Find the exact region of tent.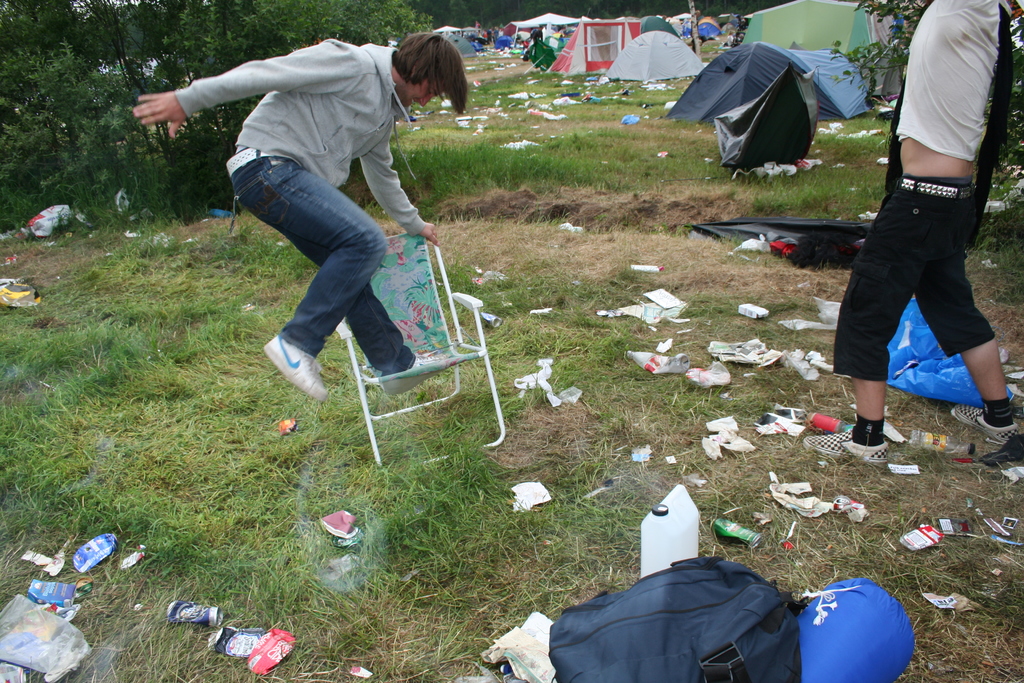
Exact region: x1=730, y1=0, x2=896, y2=104.
